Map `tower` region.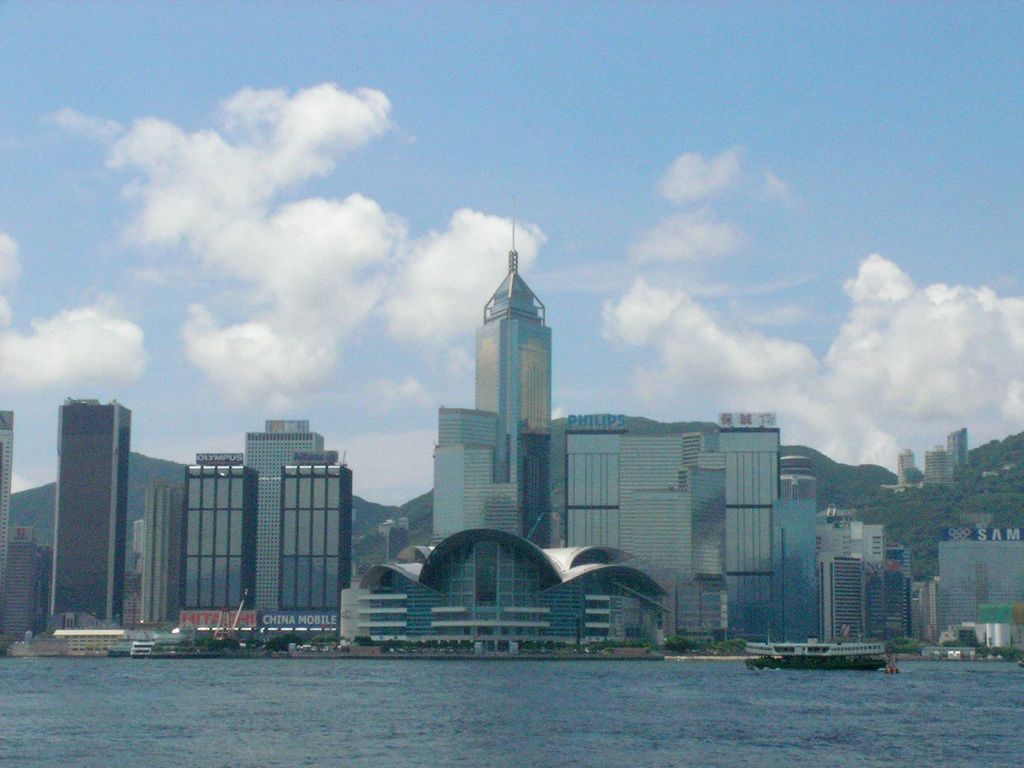
Mapped to (717, 420, 796, 646).
